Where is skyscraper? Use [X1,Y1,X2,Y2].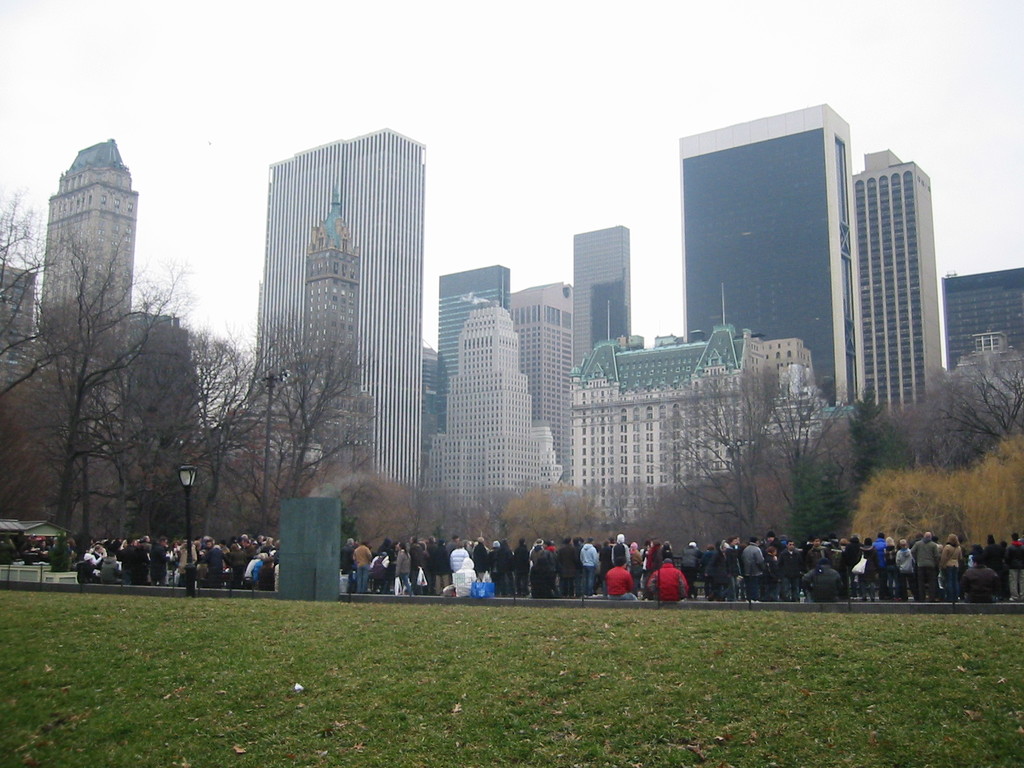
[940,267,1023,376].
